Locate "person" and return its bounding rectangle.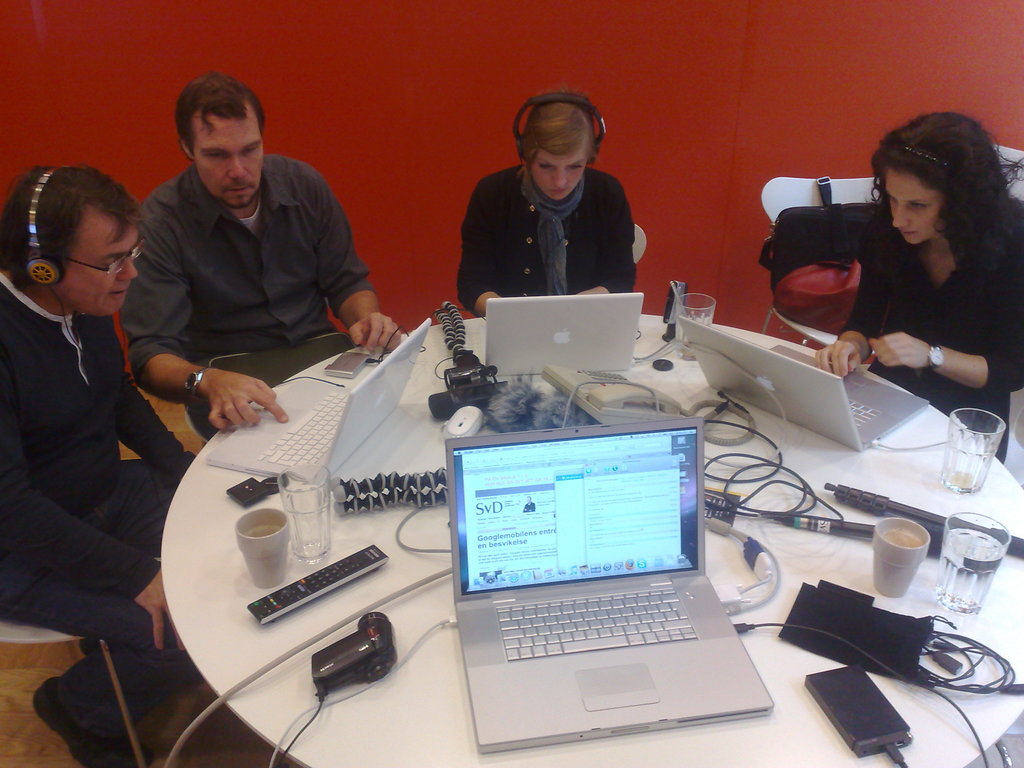
rect(452, 104, 641, 323).
